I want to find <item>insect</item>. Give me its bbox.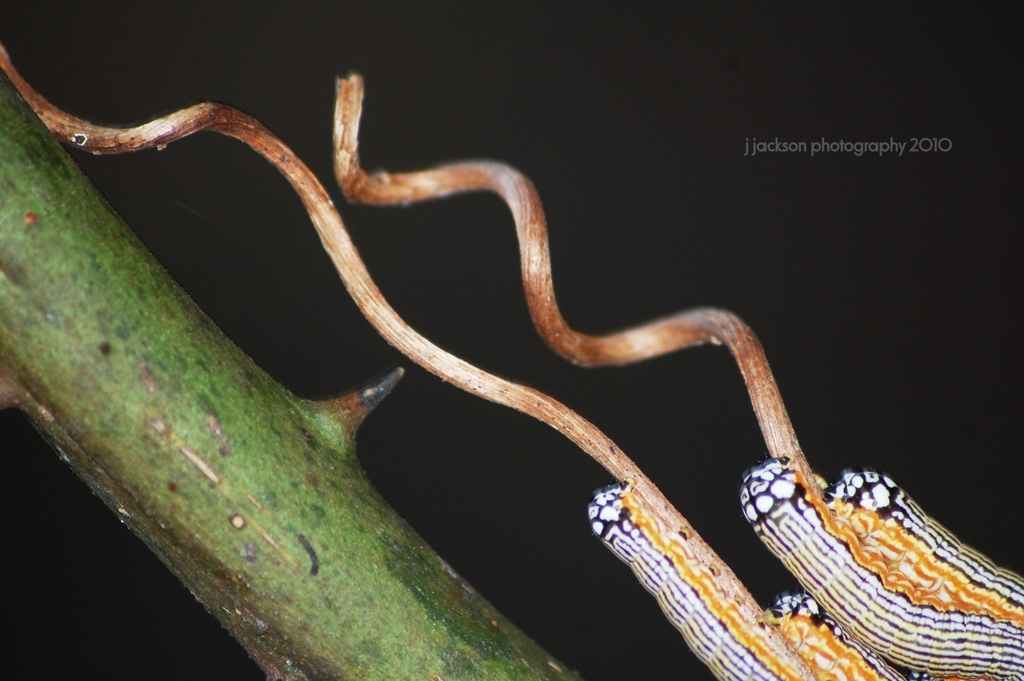
<bbox>774, 595, 906, 680</bbox>.
